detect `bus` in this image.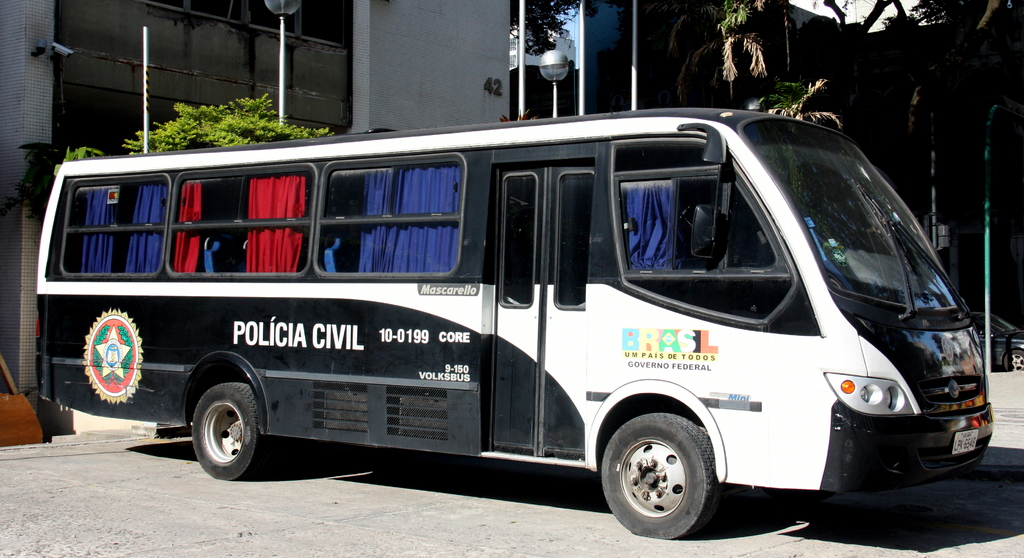
Detection: 35:111:996:541.
